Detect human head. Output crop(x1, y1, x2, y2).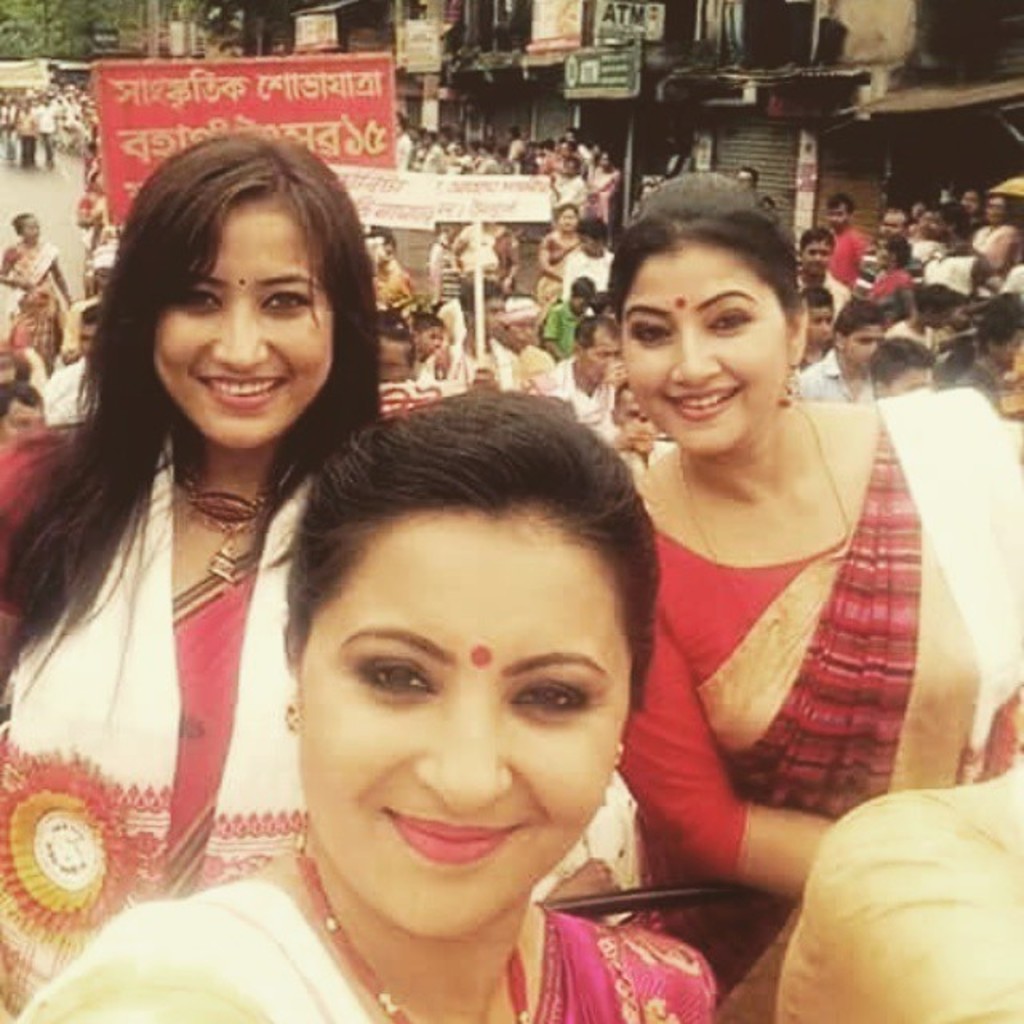
crop(374, 323, 416, 384).
